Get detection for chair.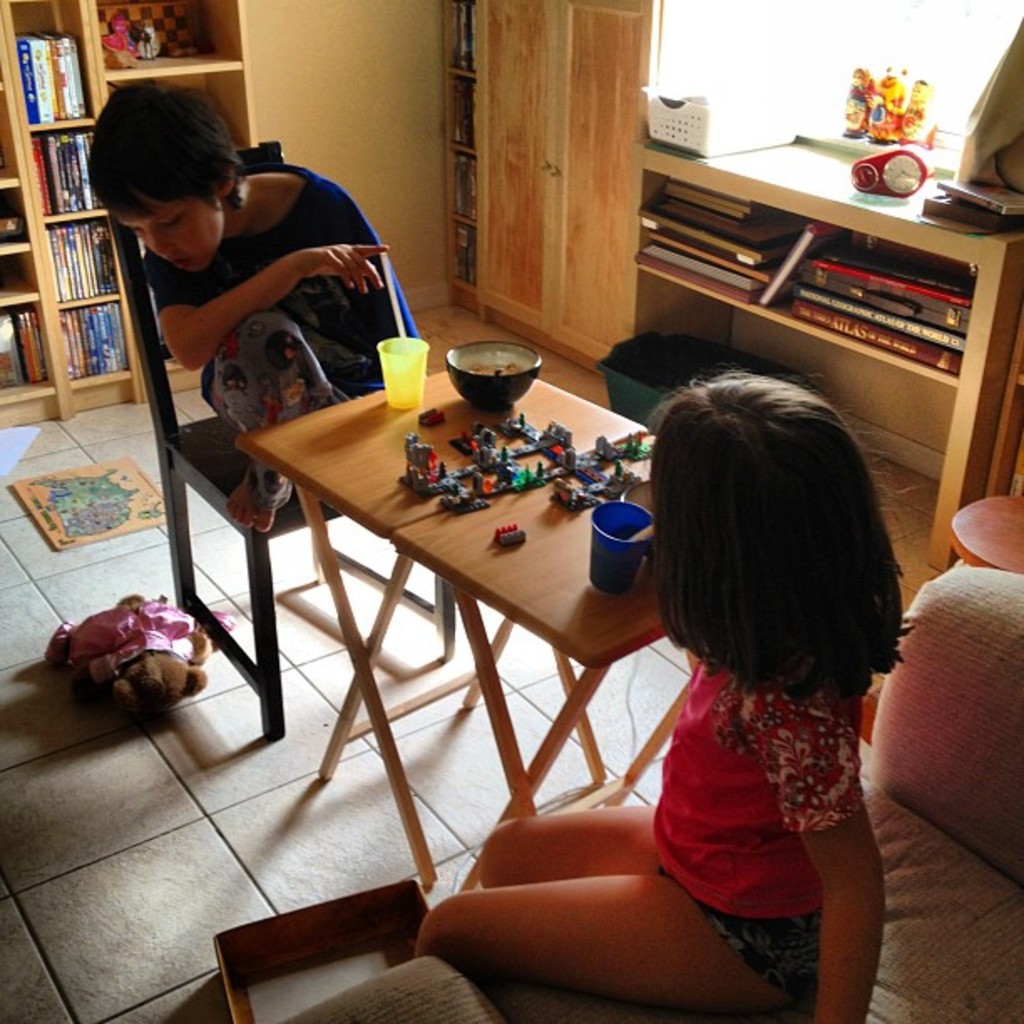
Detection: rect(109, 139, 458, 740).
